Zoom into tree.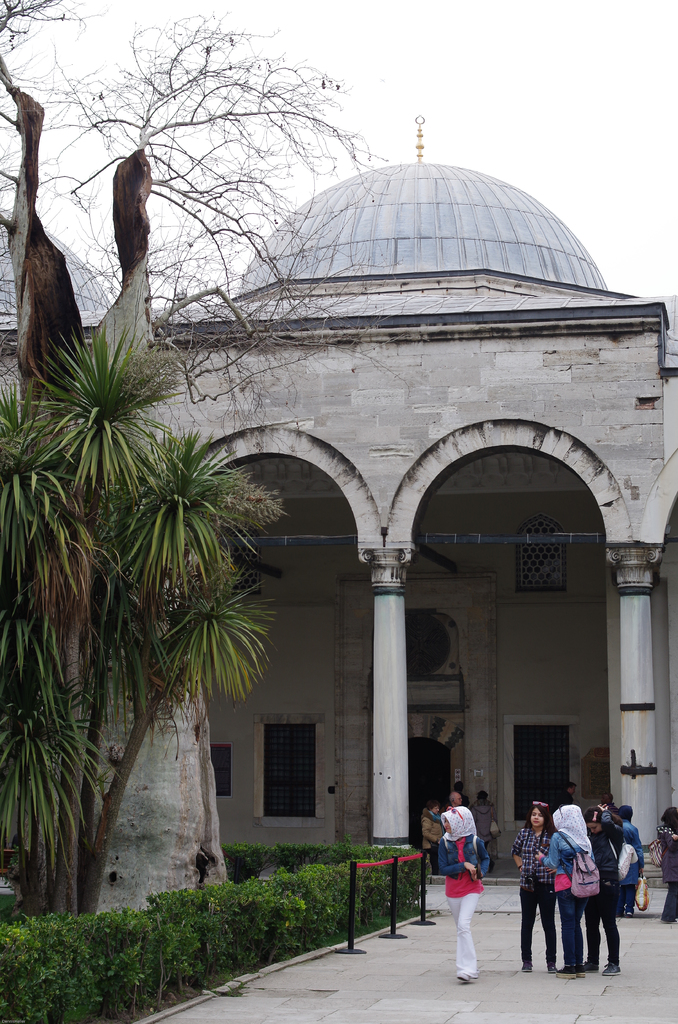
Zoom target: (0, 1, 376, 911).
